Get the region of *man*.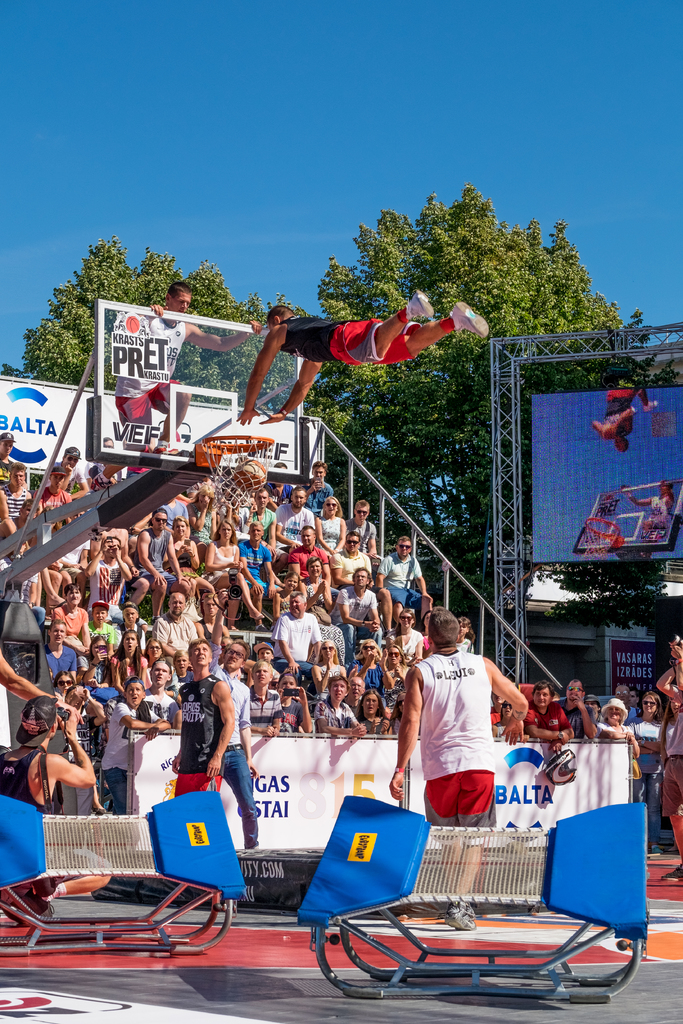
144:655:179:736.
